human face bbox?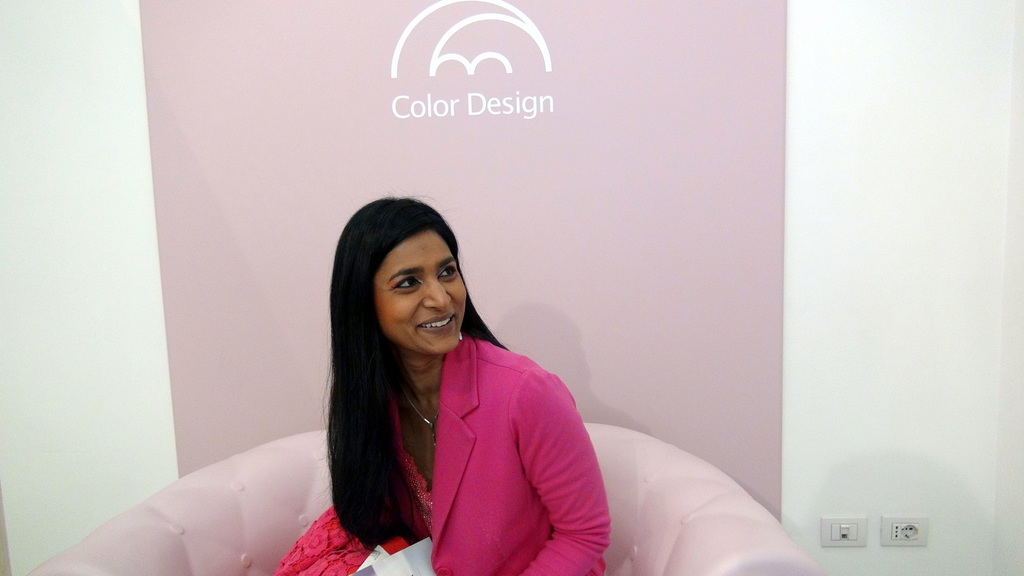
<bbox>377, 232, 468, 356</bbox>
